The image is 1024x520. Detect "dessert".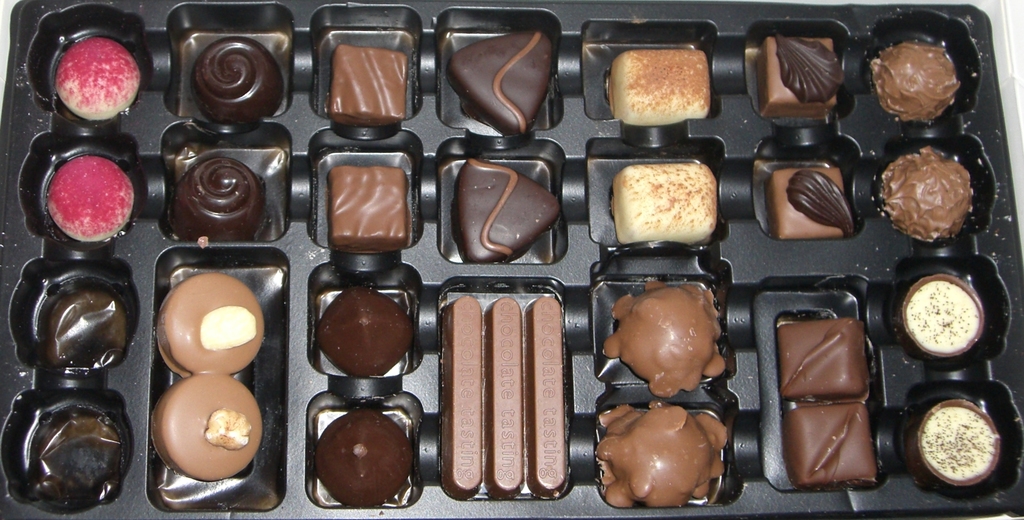
Detection: <region>604, 153, 734, 261</region>.
